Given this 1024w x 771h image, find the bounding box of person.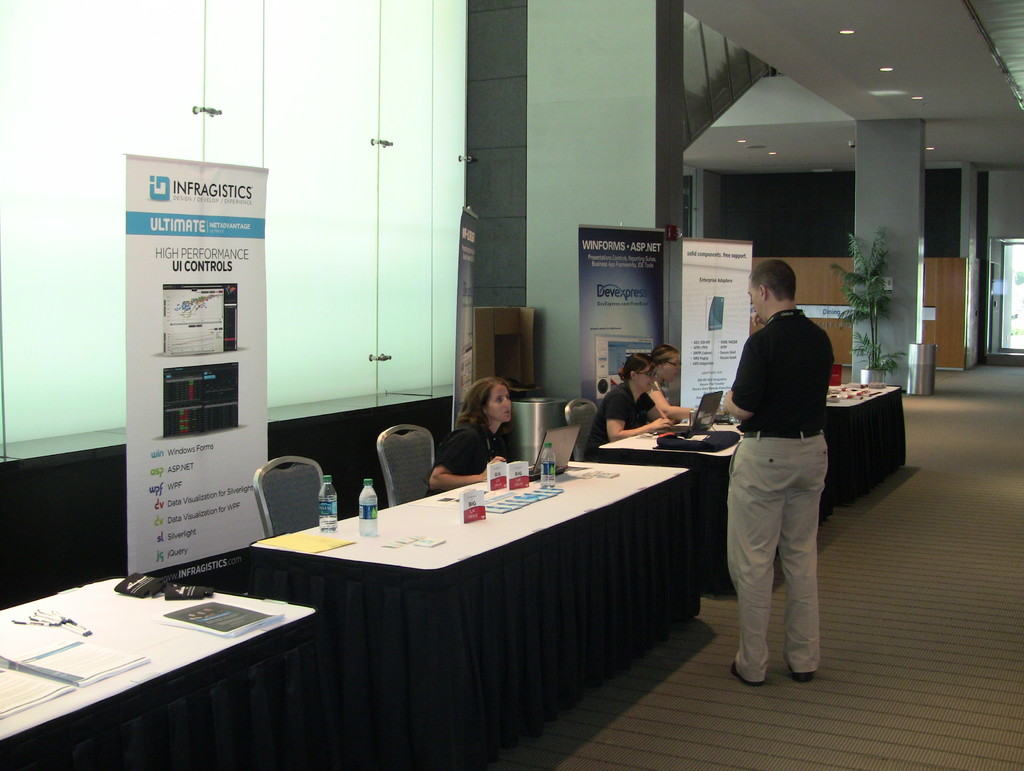
(579,352,687,460).
